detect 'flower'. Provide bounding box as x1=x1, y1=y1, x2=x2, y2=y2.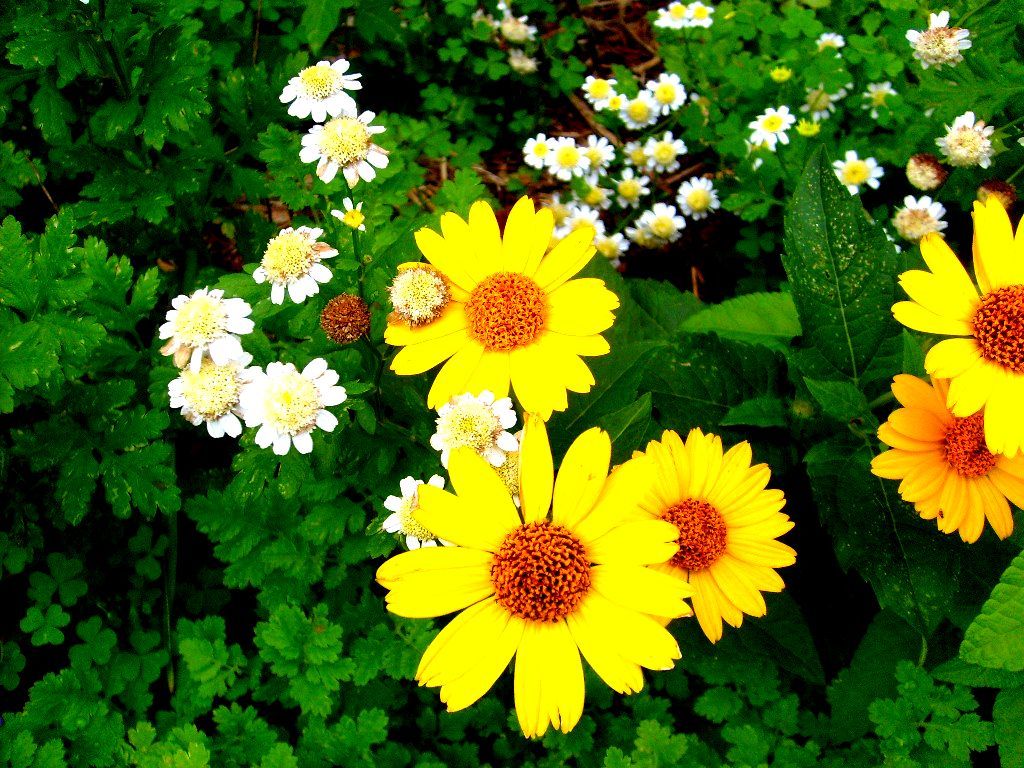
x1=257, y1=225, x2=349, y2=308.
